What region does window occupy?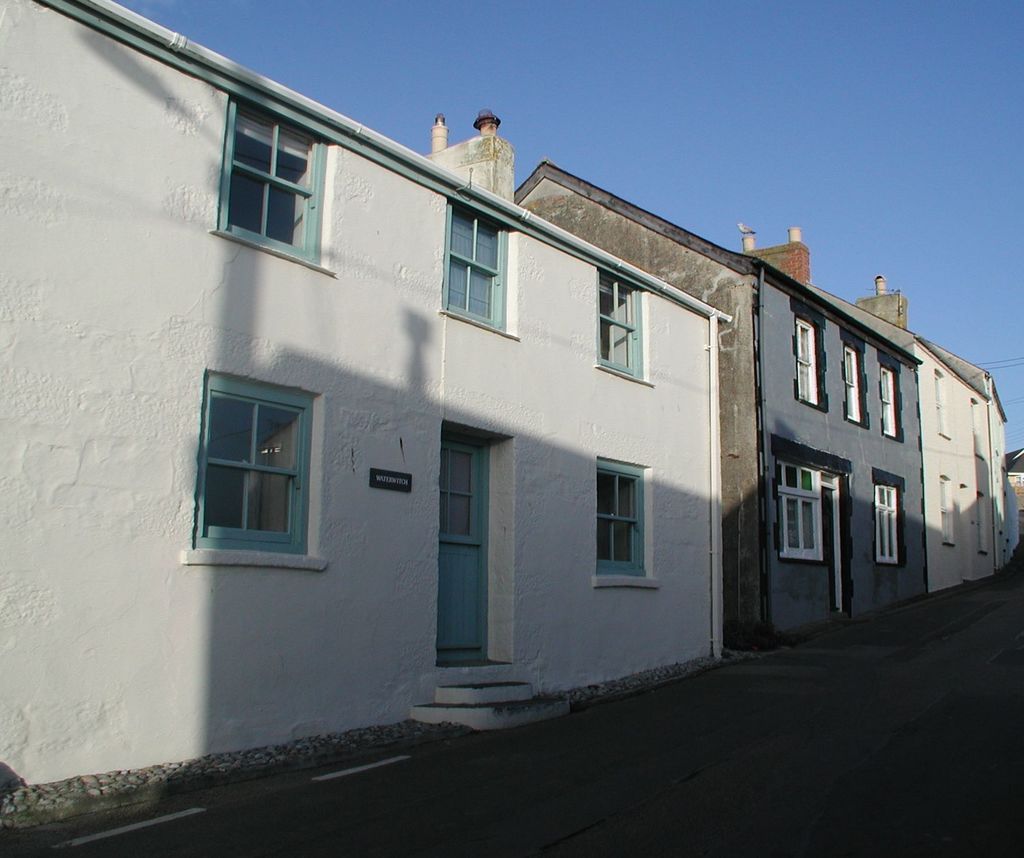
x1=843, y1=336, x2=869, y2=430.
